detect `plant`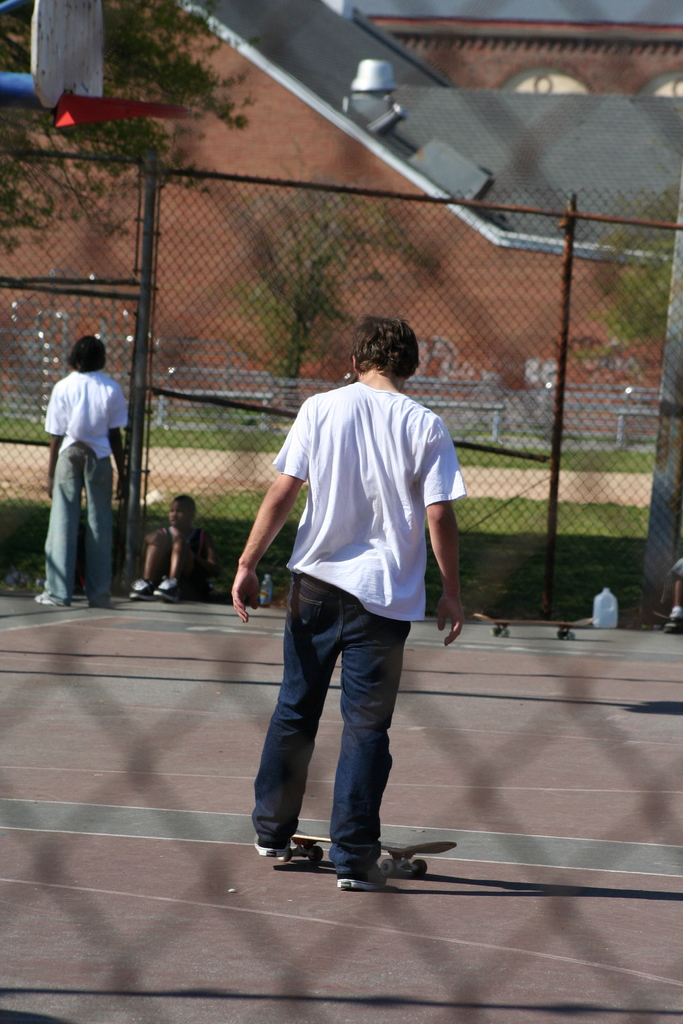
(left=222, top=125, right=450, bottom=412)
